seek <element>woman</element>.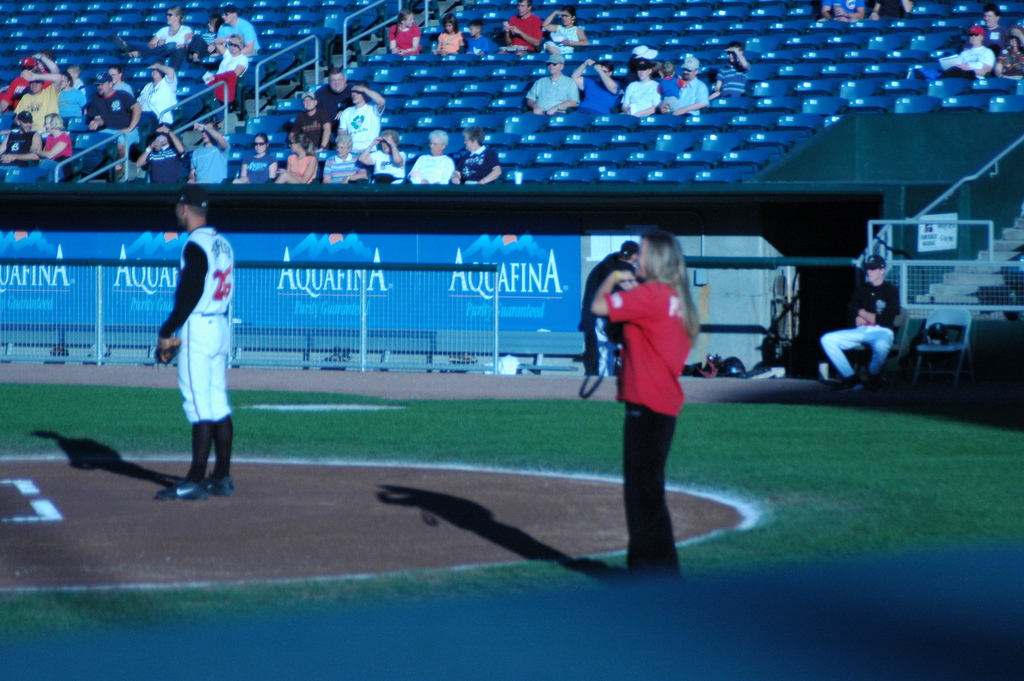
x1=232 y1=133 x2=278 y2=185.
